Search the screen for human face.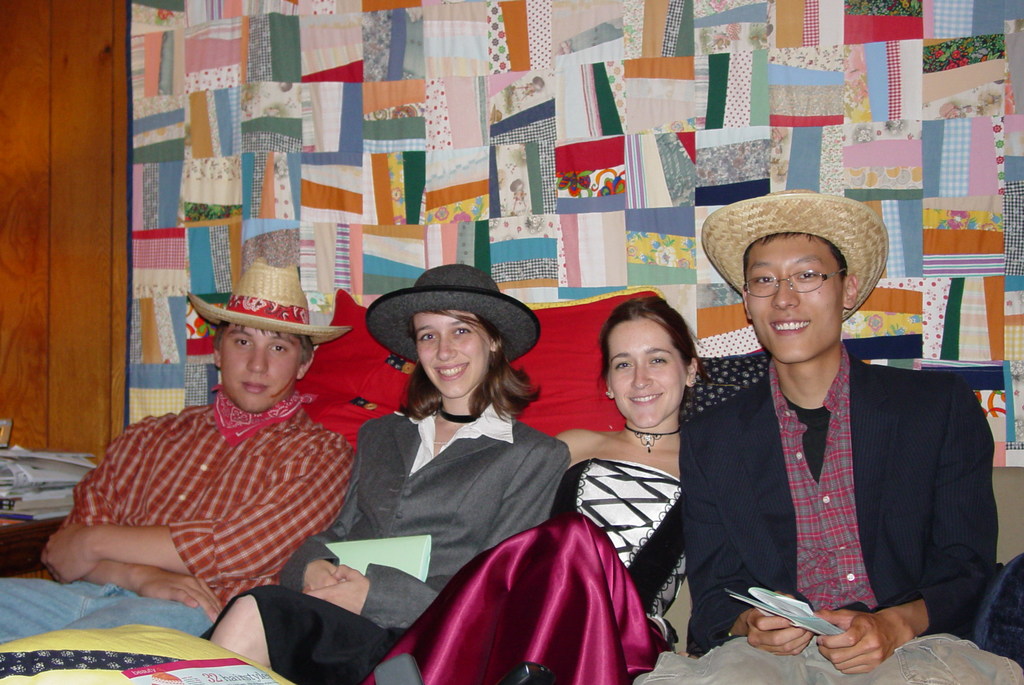
Found at <box>413,307,491,398</box>.
